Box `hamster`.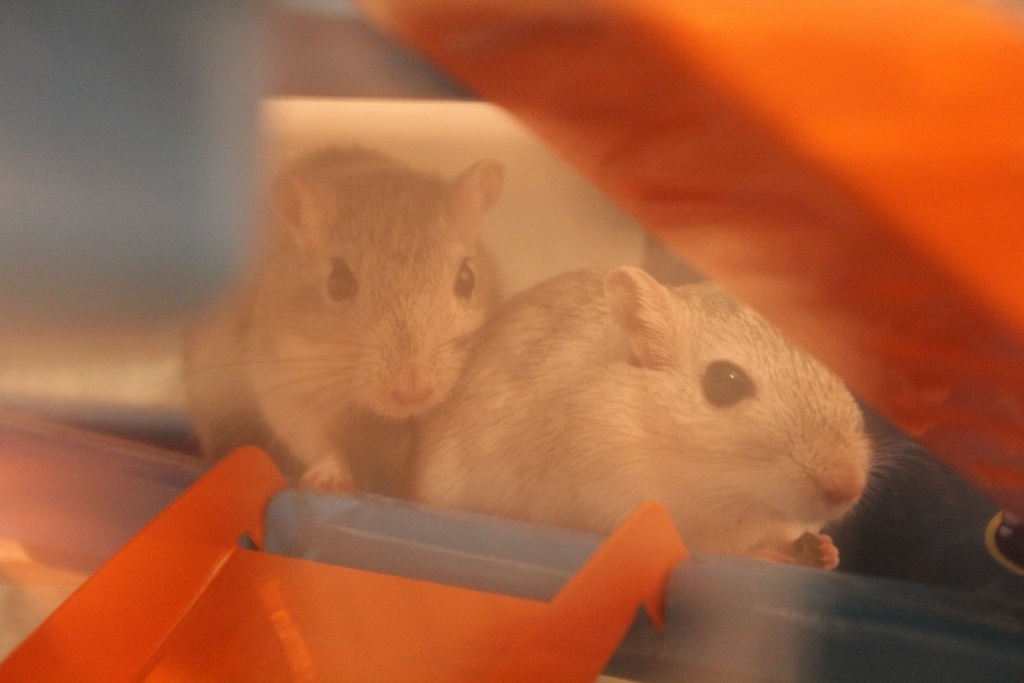
x1=131 y1=136 x2=524 y2=512.
